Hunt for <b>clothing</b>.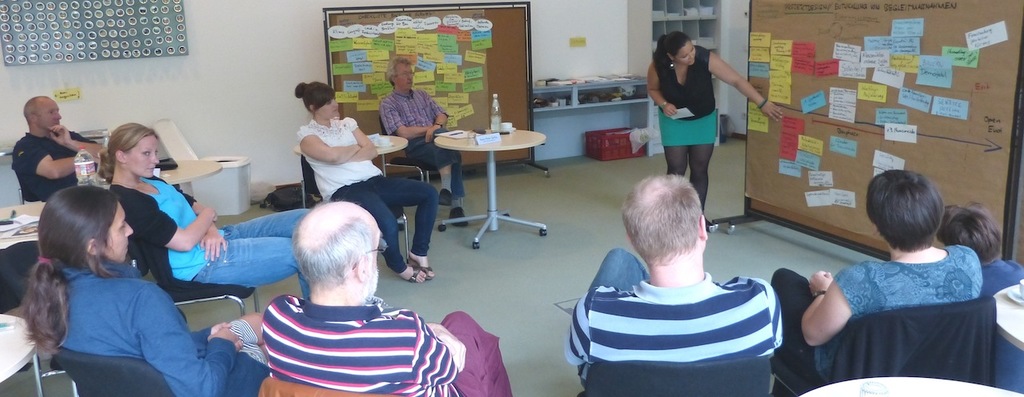
Hunted down at 301 114 437 276.
